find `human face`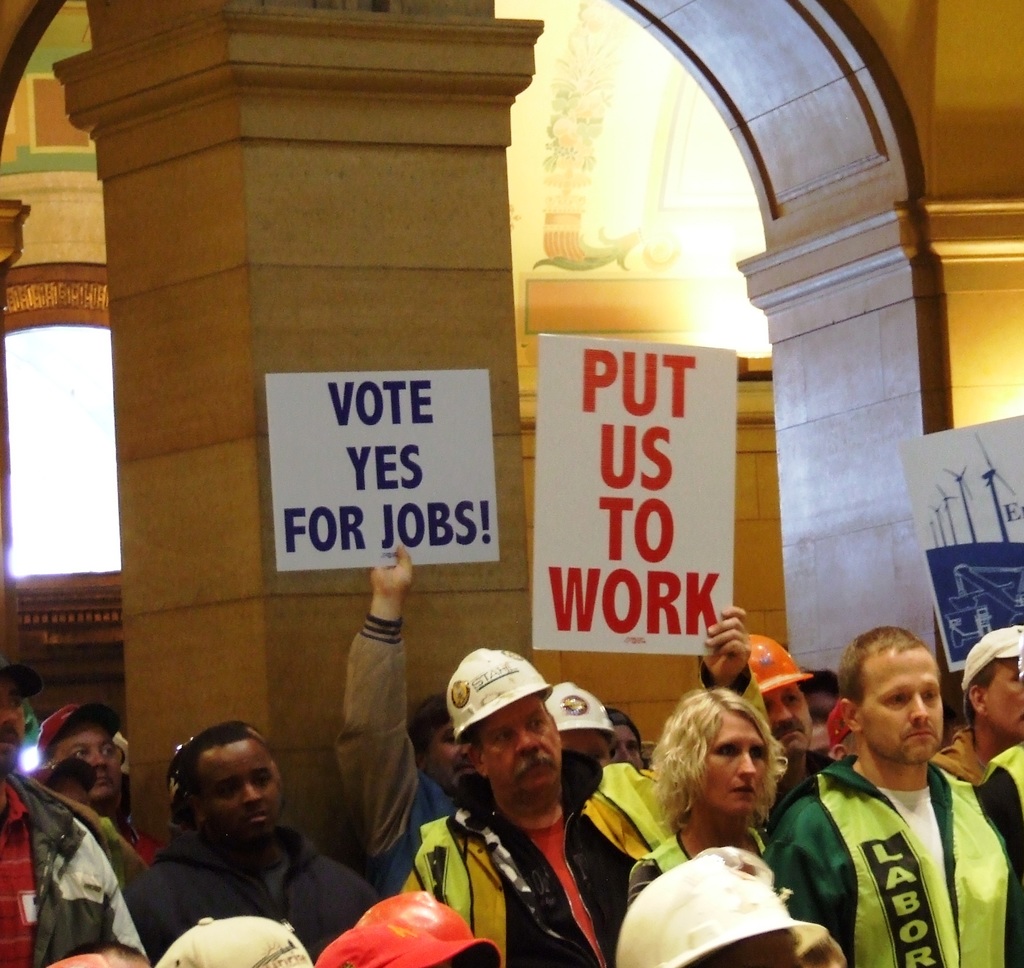
<box>481,704,549,796</box>
